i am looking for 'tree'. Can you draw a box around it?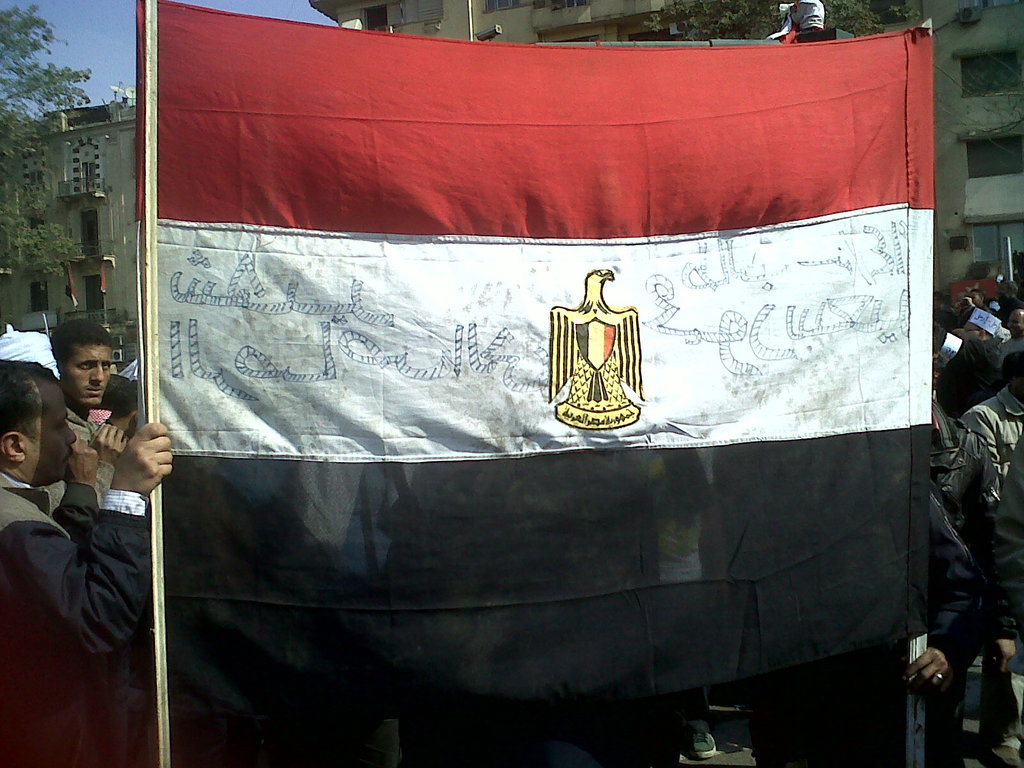
Sure, the bounding box is 933,66,1023,173.
